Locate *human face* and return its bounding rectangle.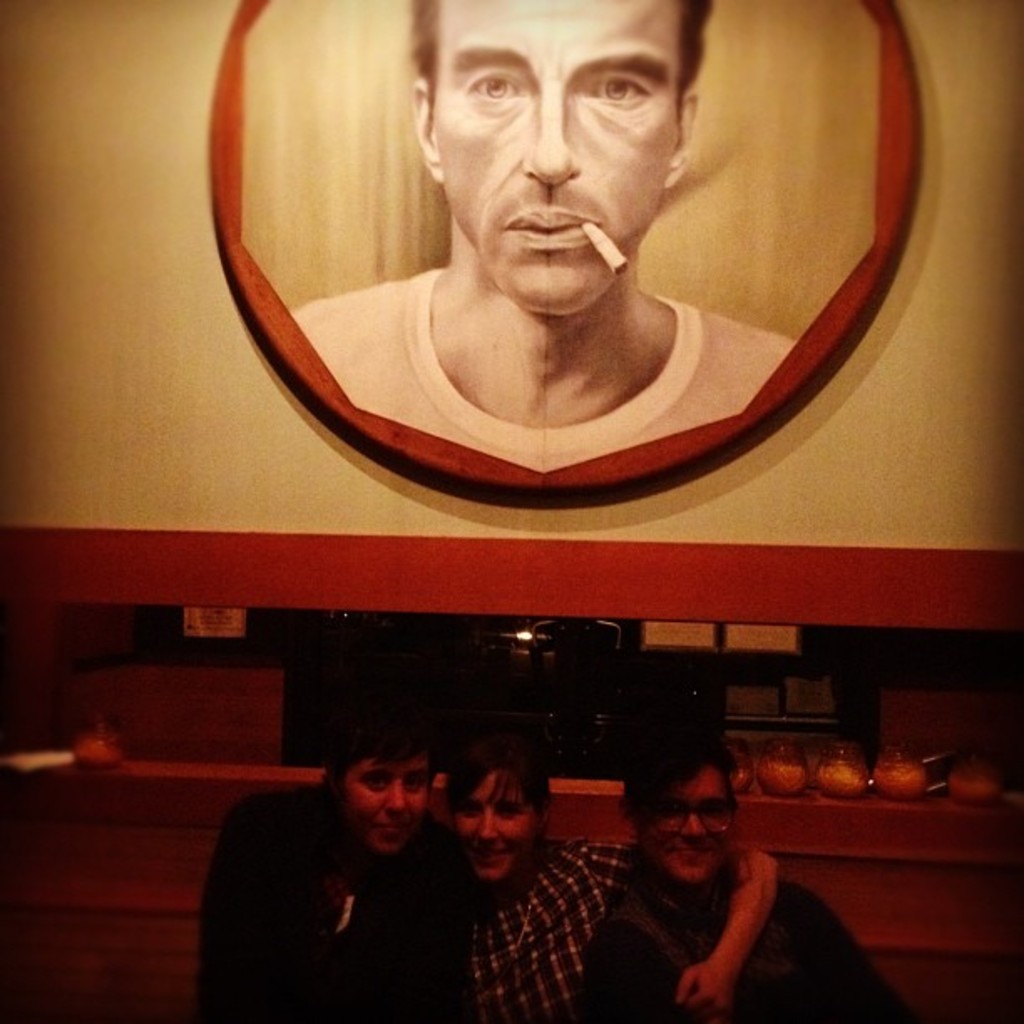
639 768 740 882.
